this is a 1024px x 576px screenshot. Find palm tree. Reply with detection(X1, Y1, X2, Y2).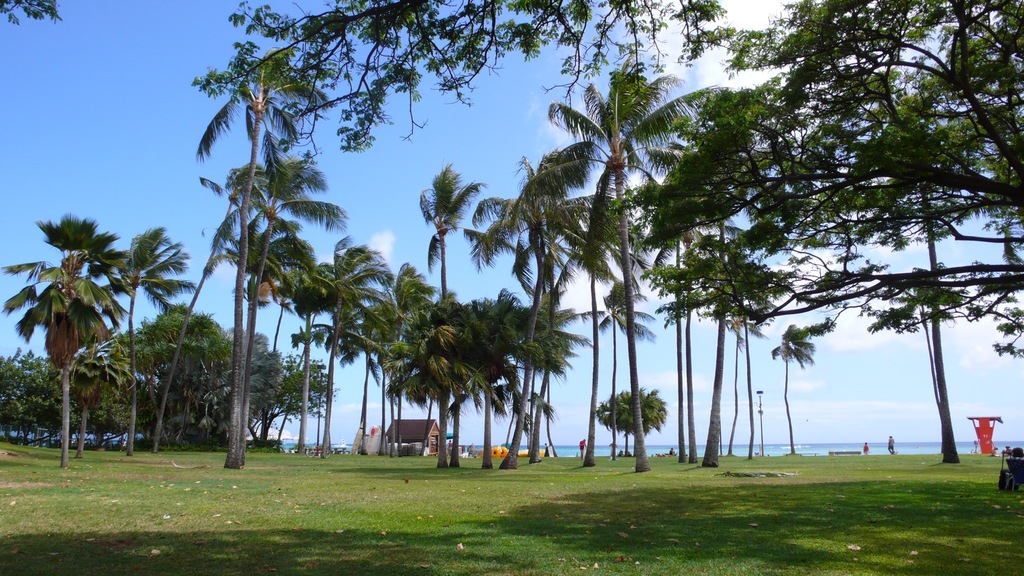
detection(398, 293, 452, 488).
